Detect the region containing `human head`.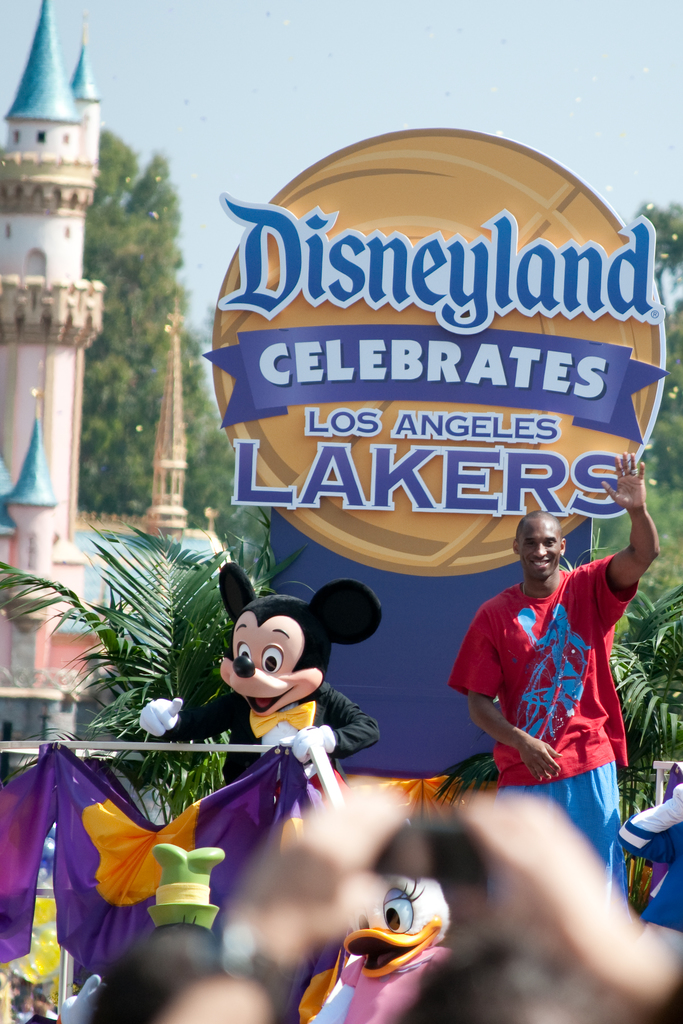
box=[393, 917, 613, 1023].
